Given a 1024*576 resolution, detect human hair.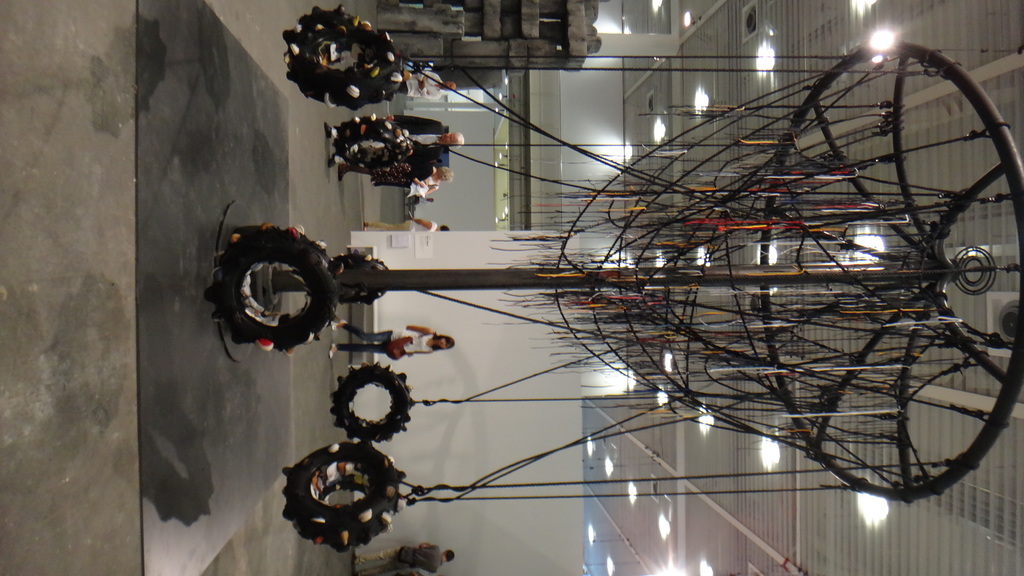
[447,551,455,563].
